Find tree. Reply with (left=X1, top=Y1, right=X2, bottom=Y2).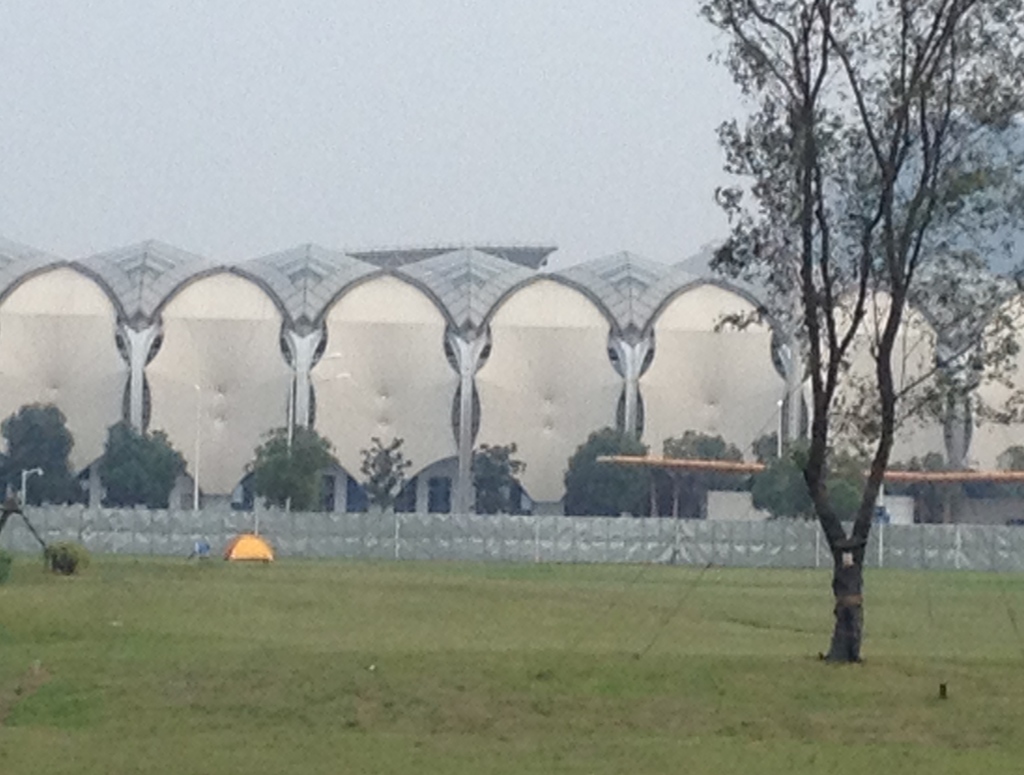
(left=242, top=422, right=324, bottom=512).
